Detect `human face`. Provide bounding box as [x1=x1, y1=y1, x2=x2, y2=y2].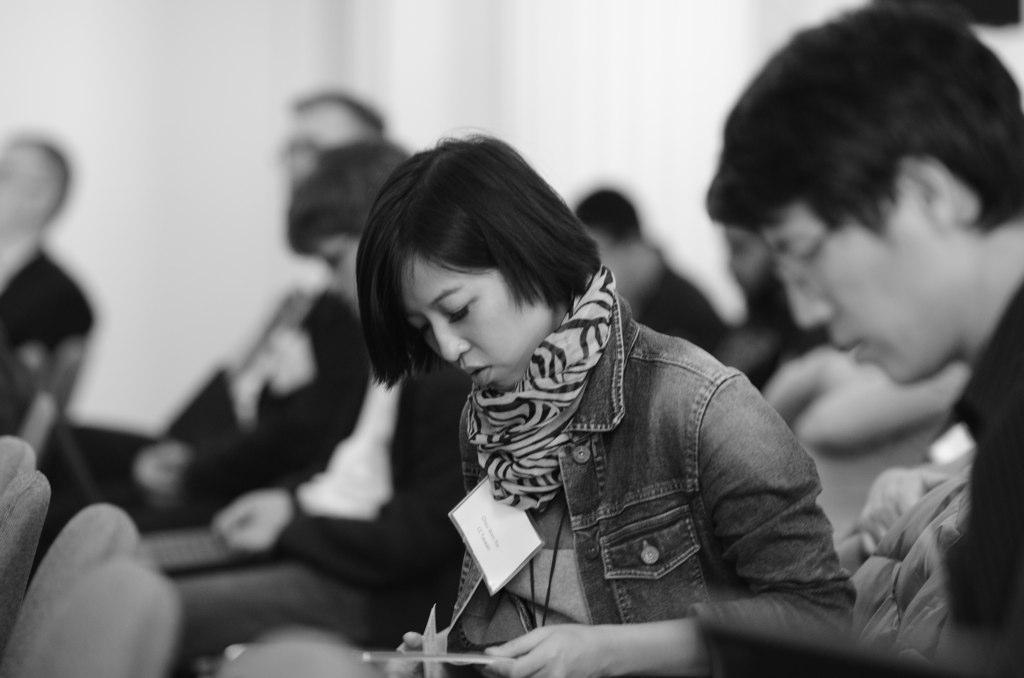
[x1=380, y1=213, x2=566, y2=382].
